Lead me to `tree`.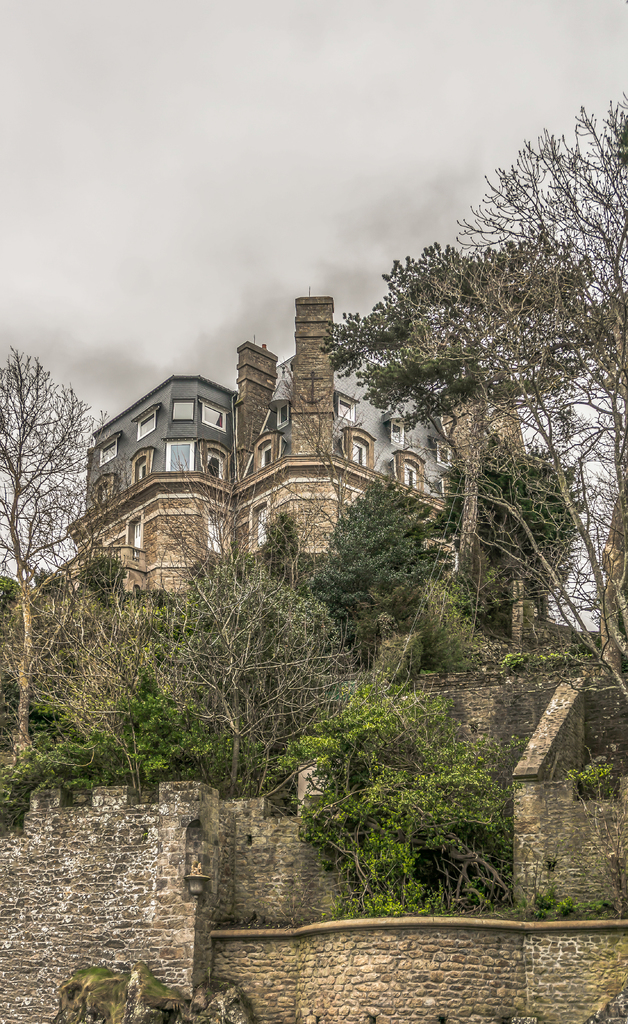
Lead to l=56, t=547, r=207, b=790.
